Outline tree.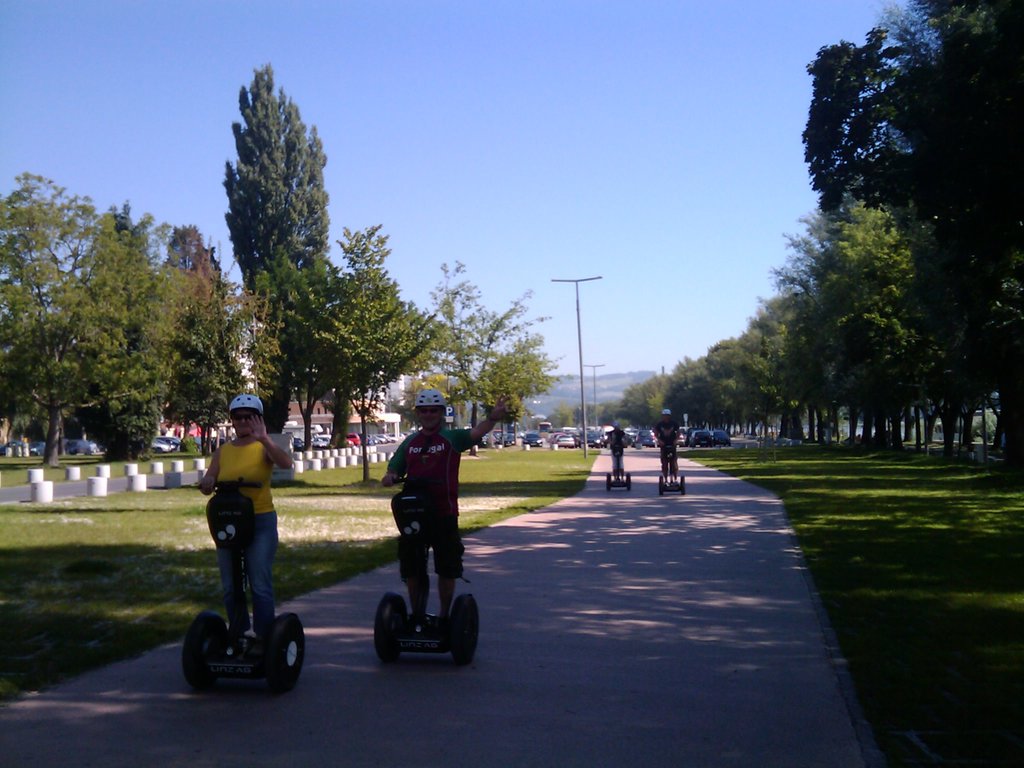
Outline: bbox(732, 291, 794, 434).
